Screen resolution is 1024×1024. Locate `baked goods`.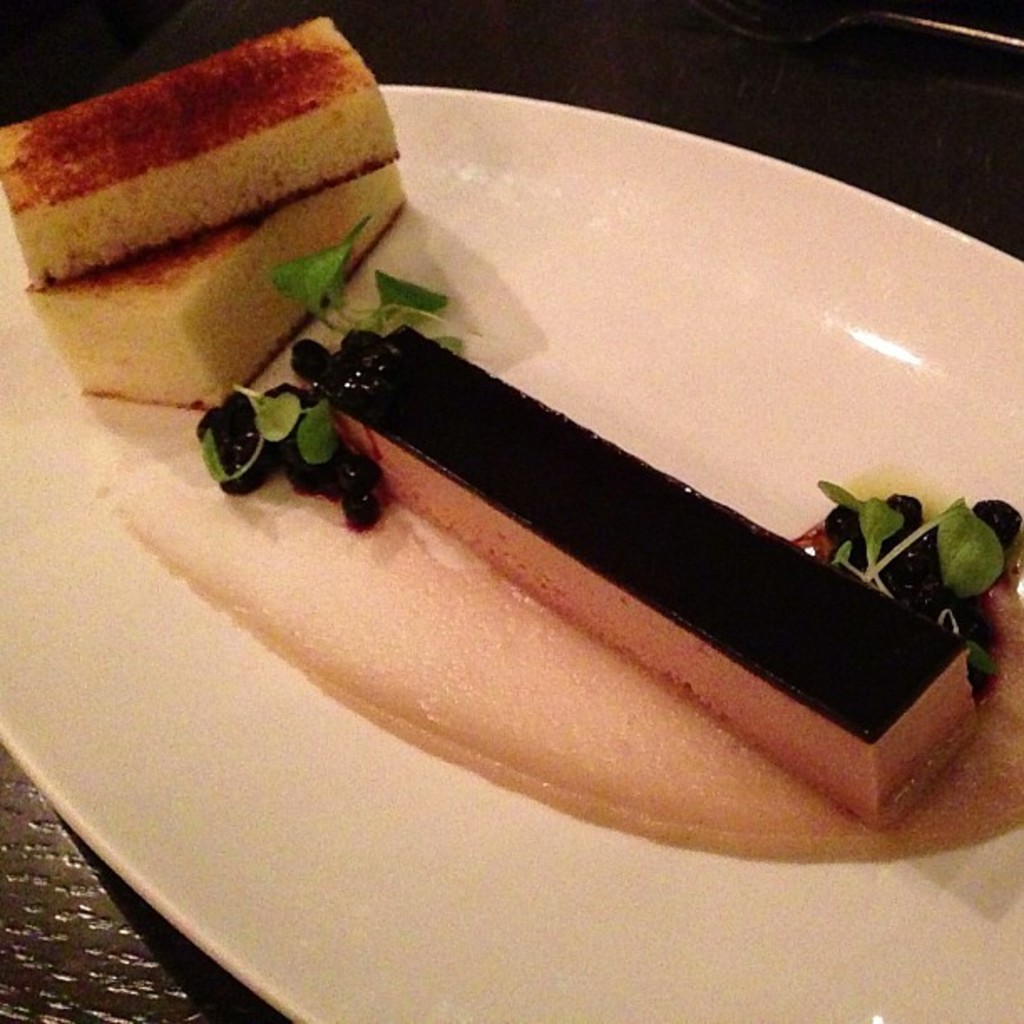
box=[323, 318, 987, 825].
